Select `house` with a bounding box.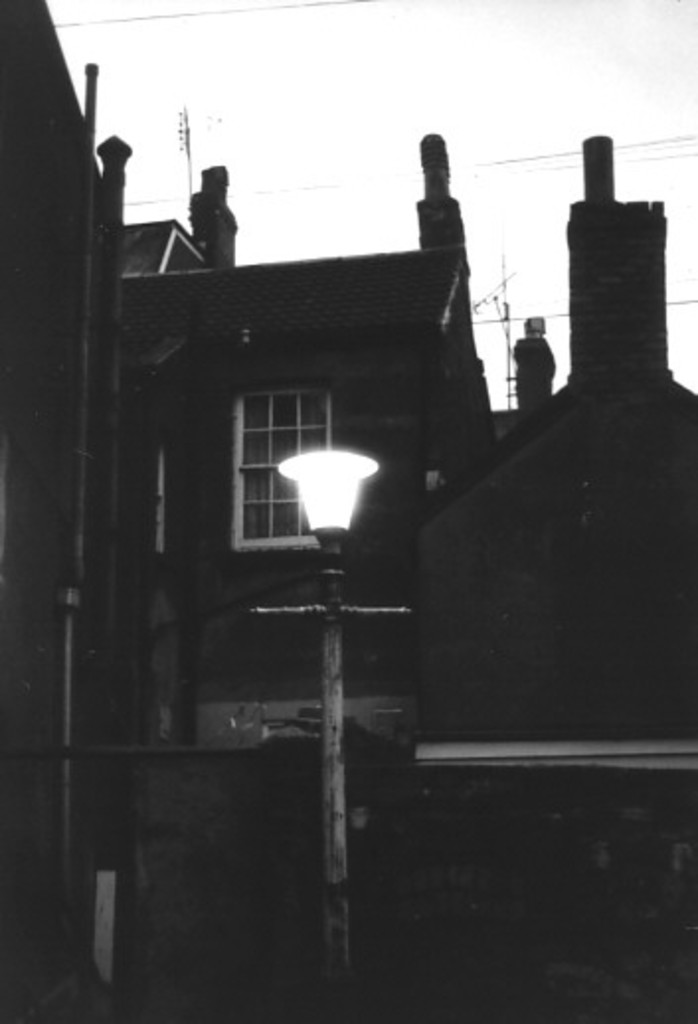
detection(0, 0, 696, 1022).
